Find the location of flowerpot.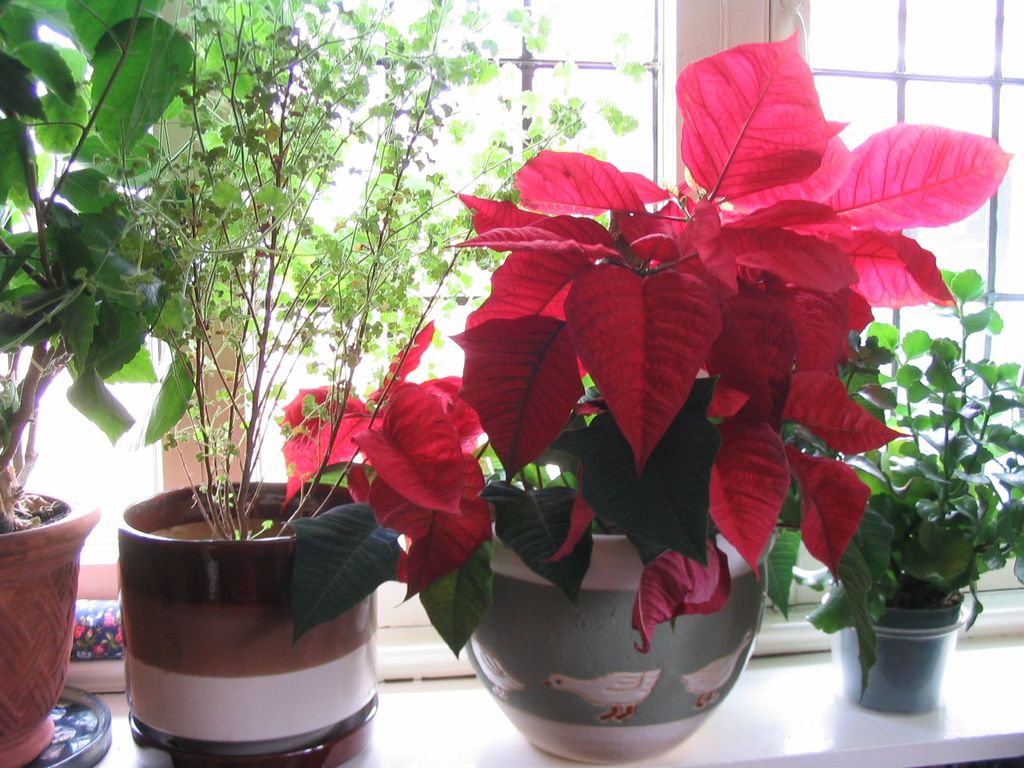
Location: bbox=[120, 481, 376, 767].
